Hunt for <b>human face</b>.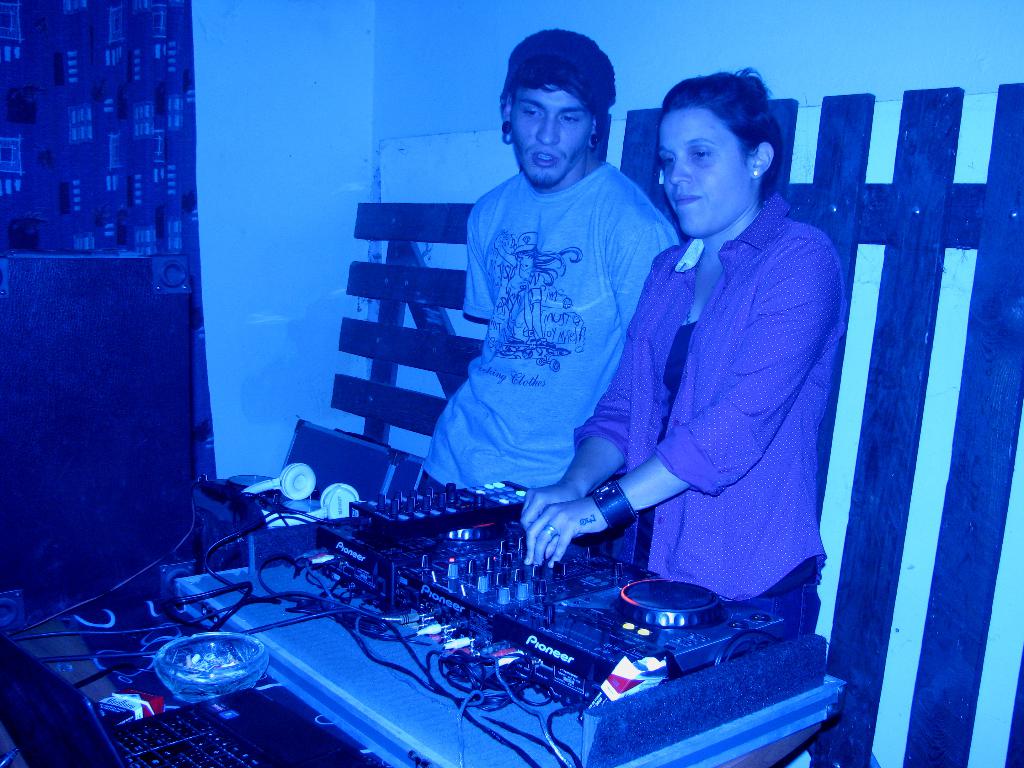
Hunted down at x1=511, y1=76, x2=591, y2=179.
